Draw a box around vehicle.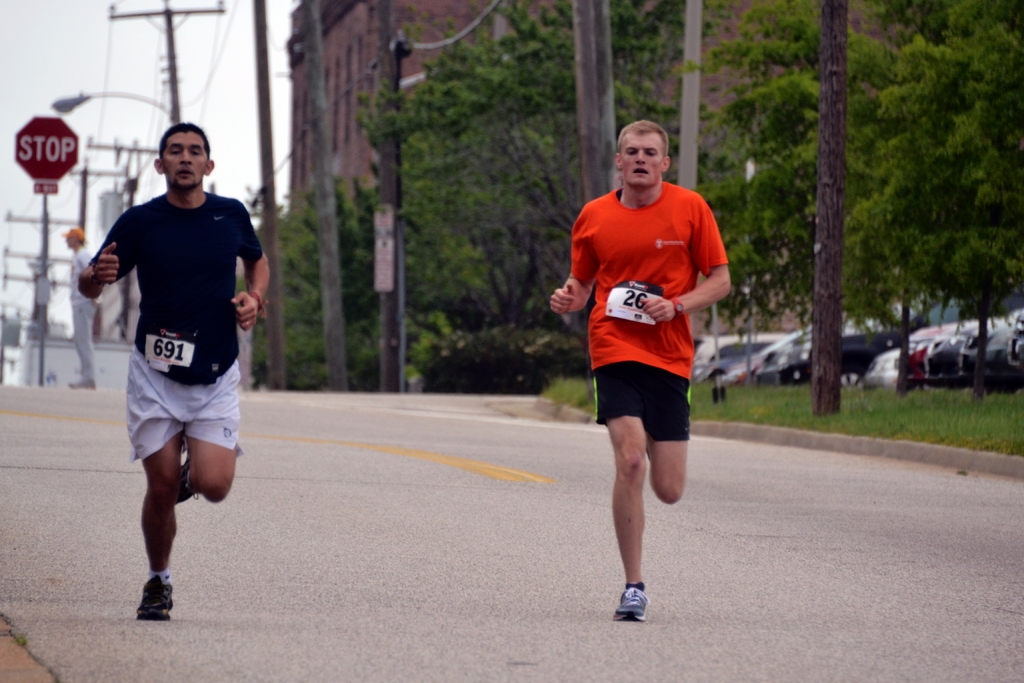
x1=867 y1=339 x2=909 y2=386.
